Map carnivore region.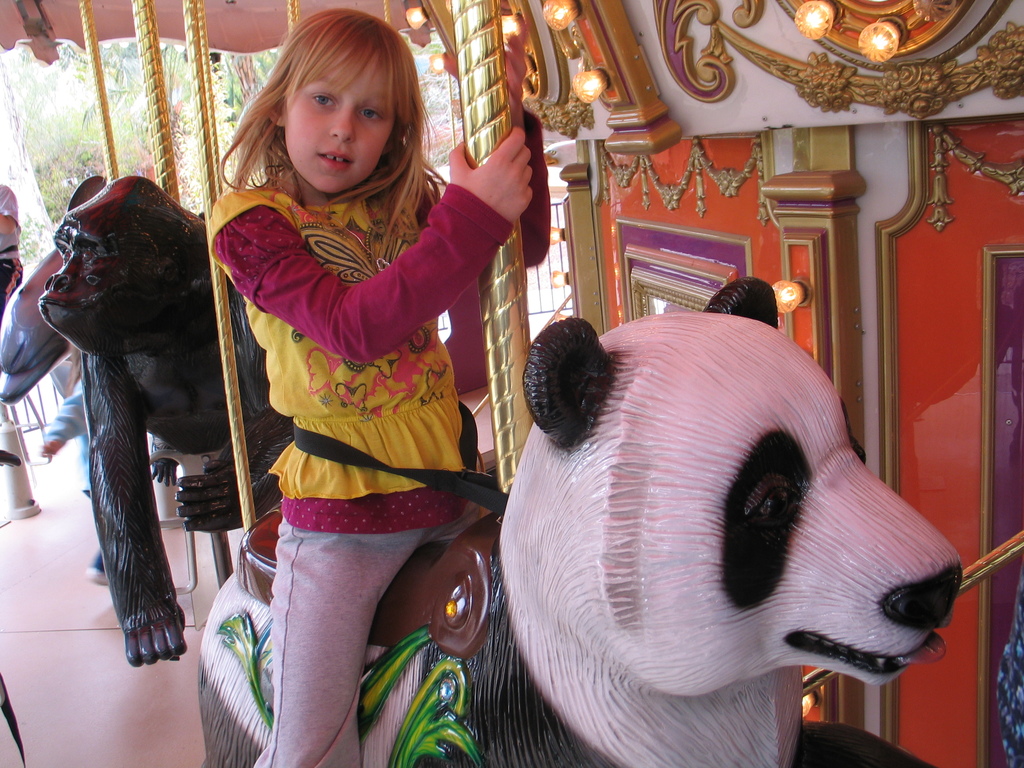
Mapped to x1=184, y1=0, x2=568, y2=767.
